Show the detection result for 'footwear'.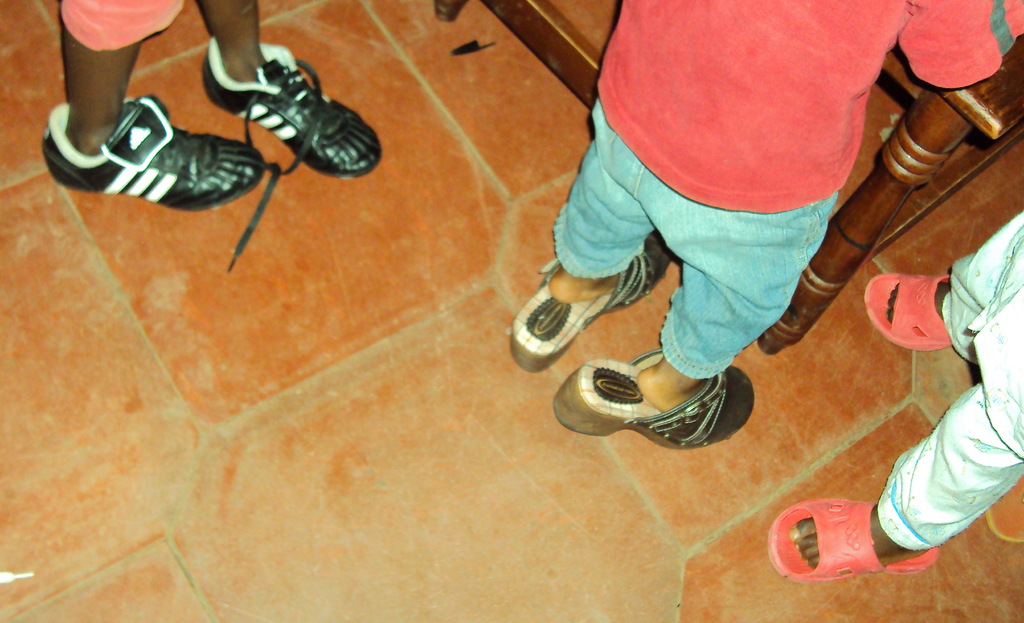
region(195, 36, 387, 277).
